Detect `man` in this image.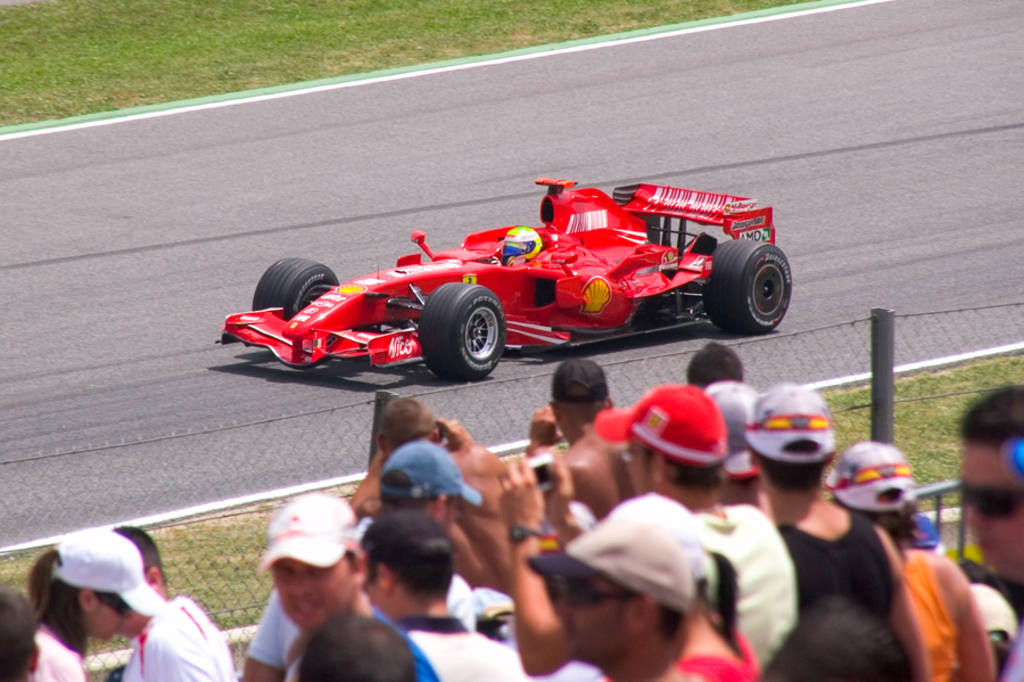
Detection: rect(745, 388, 939, 681).
